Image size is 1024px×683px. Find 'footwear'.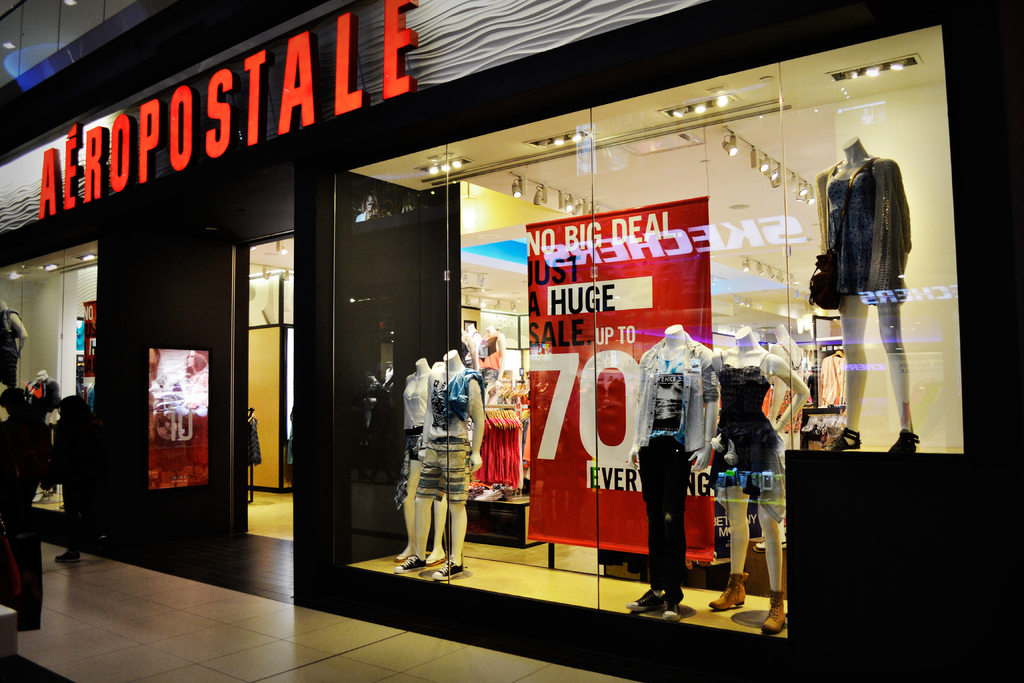
[758, 538, 788, 552].
